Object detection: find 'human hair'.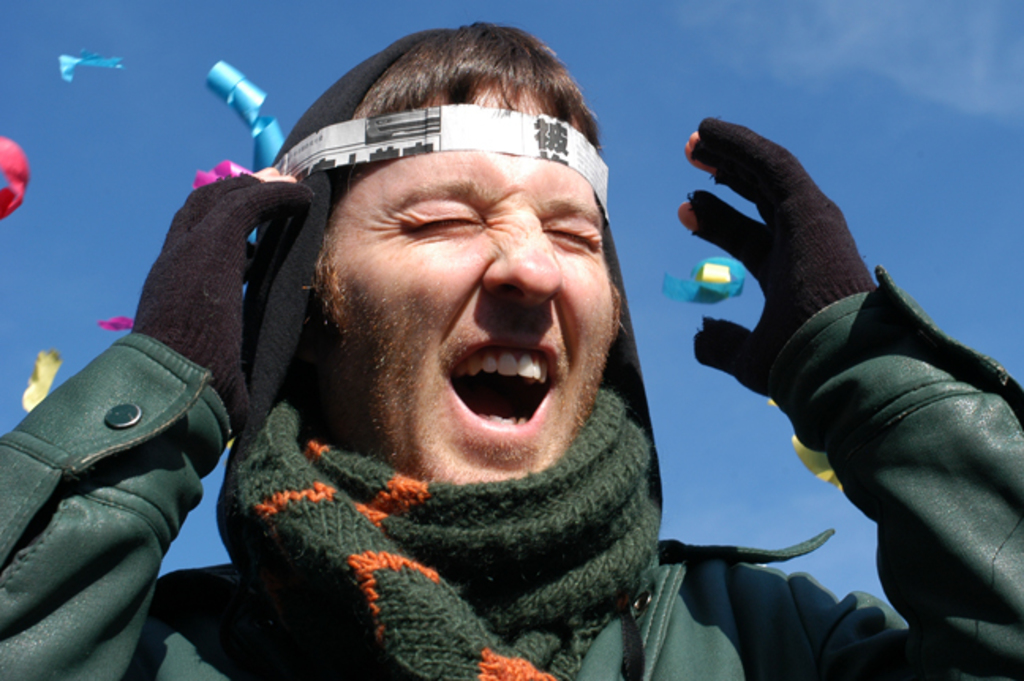
356,16,604,139.
